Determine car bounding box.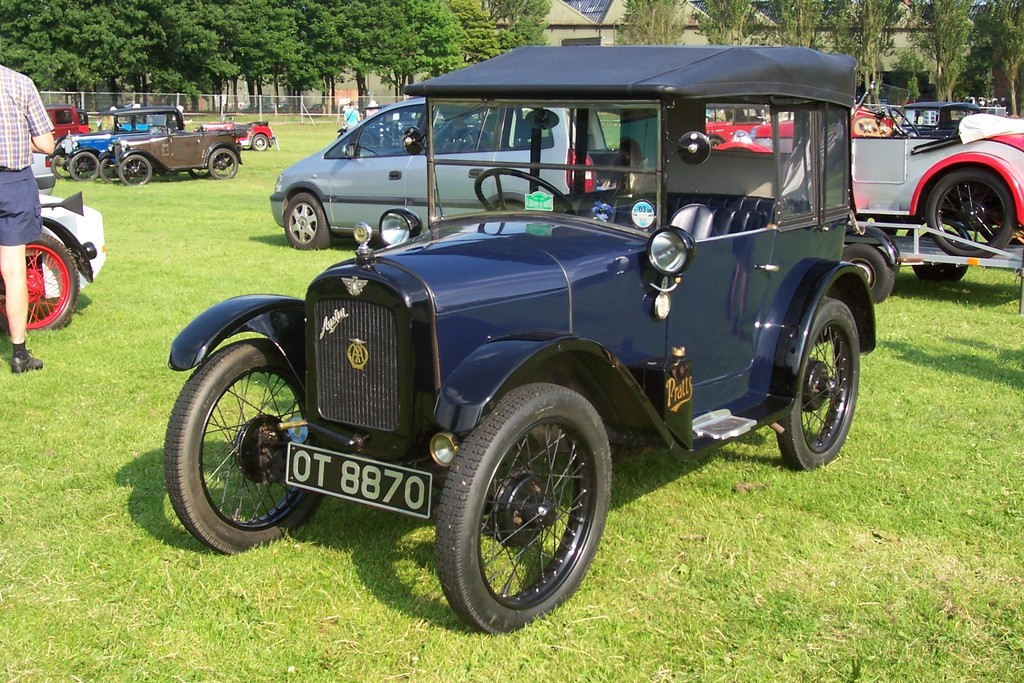
Determined: 31, 103, 90, 156.
